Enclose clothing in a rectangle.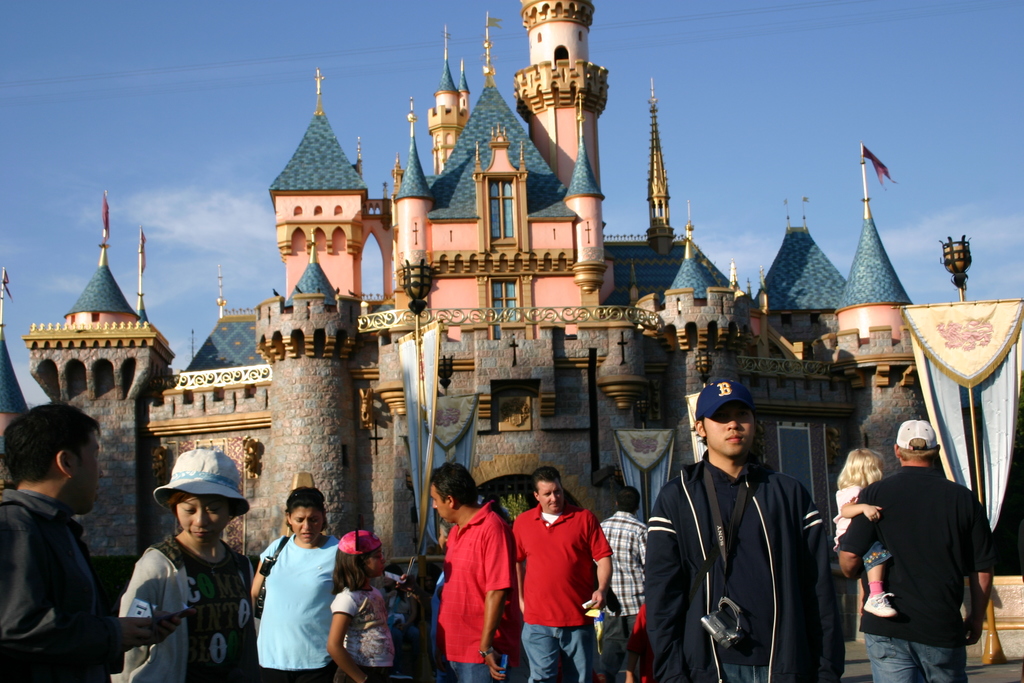
330/584/394/682.
